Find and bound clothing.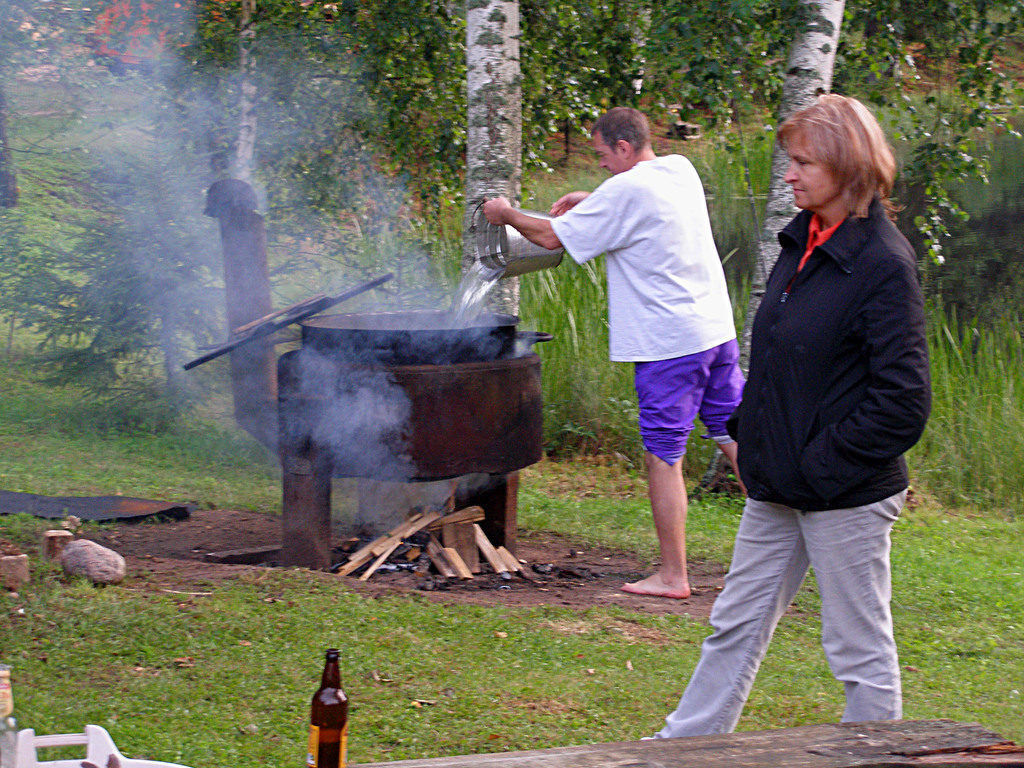
Bound: 548,150,744,459.
